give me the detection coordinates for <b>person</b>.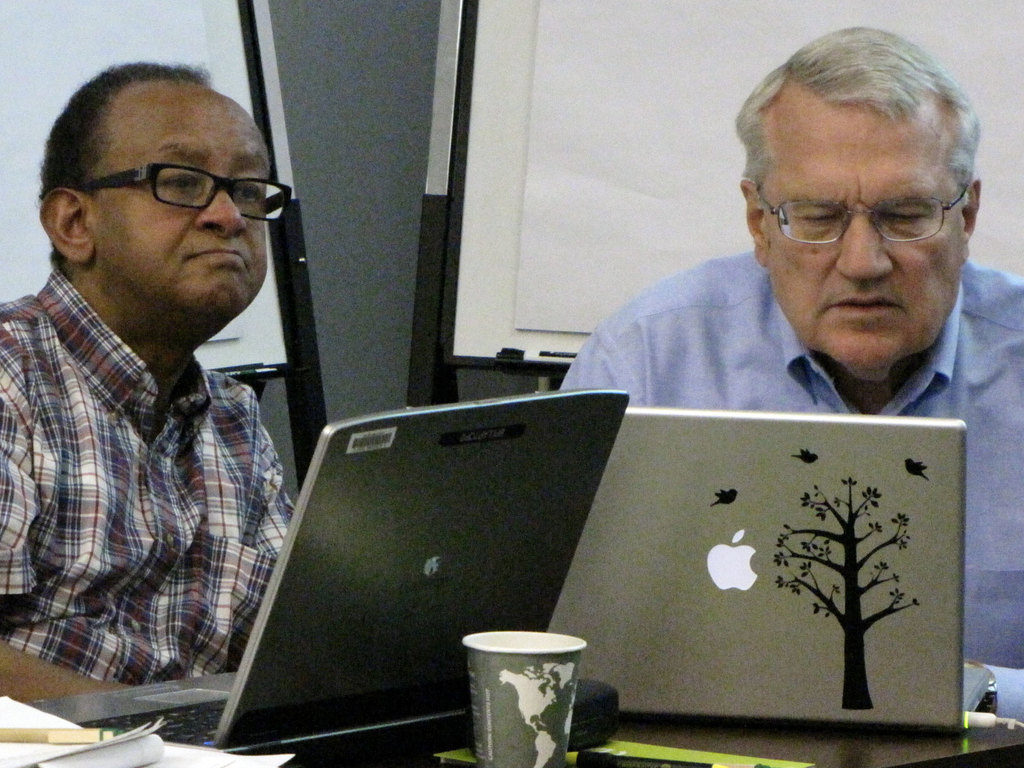
locate(561, 27, 1023, 723).
